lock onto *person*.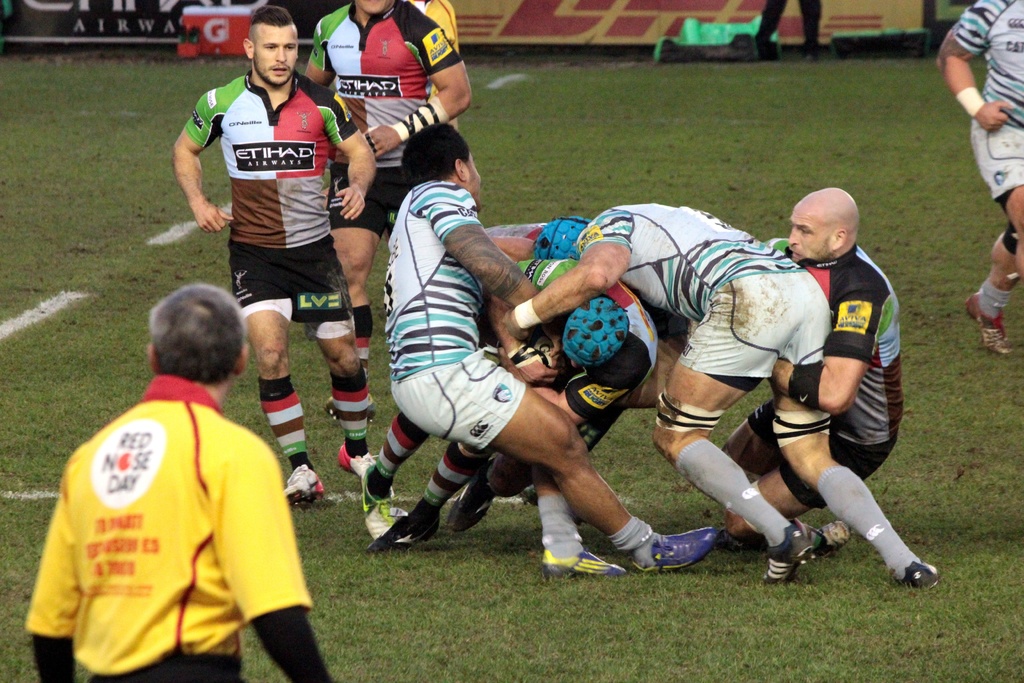
Locked: bbox=[753, 0, 821, 63].
